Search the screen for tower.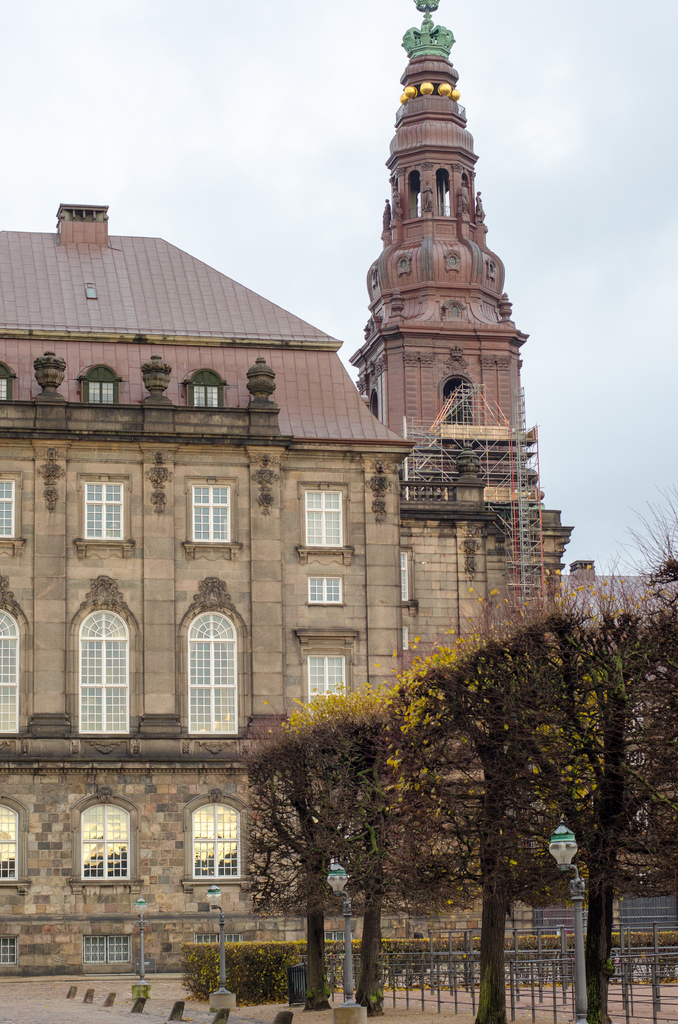
Found at [left=341, top=0, right=579, bottom=648].
